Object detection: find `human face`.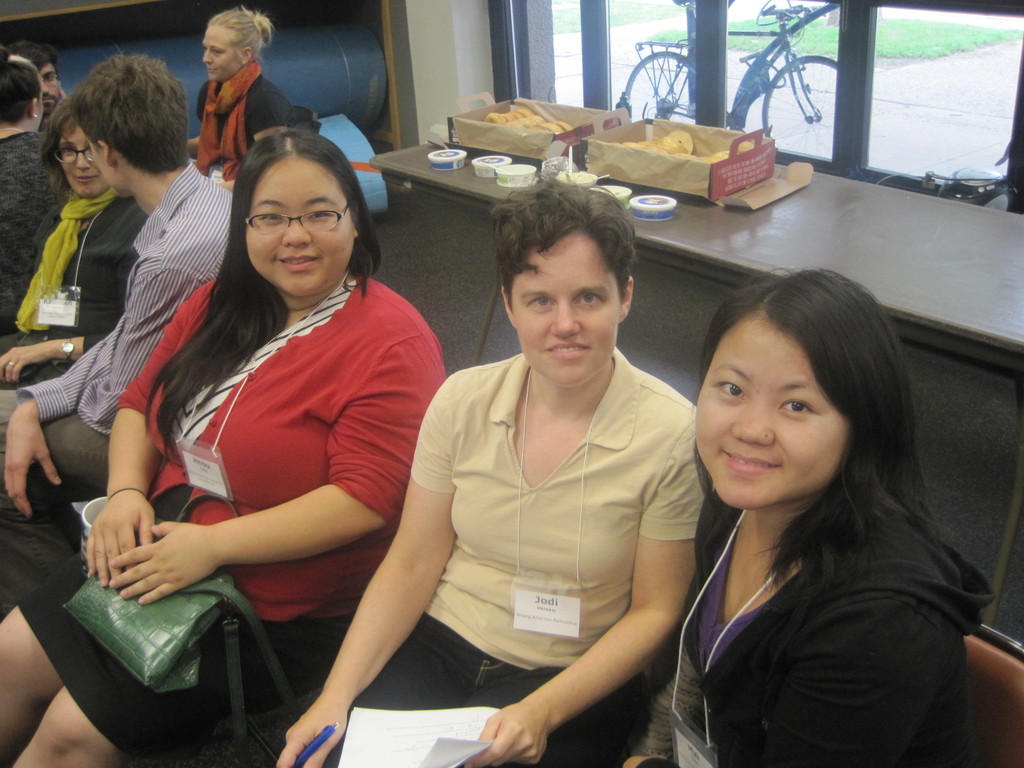
left=202, top=28, right=239, bottom=83.
